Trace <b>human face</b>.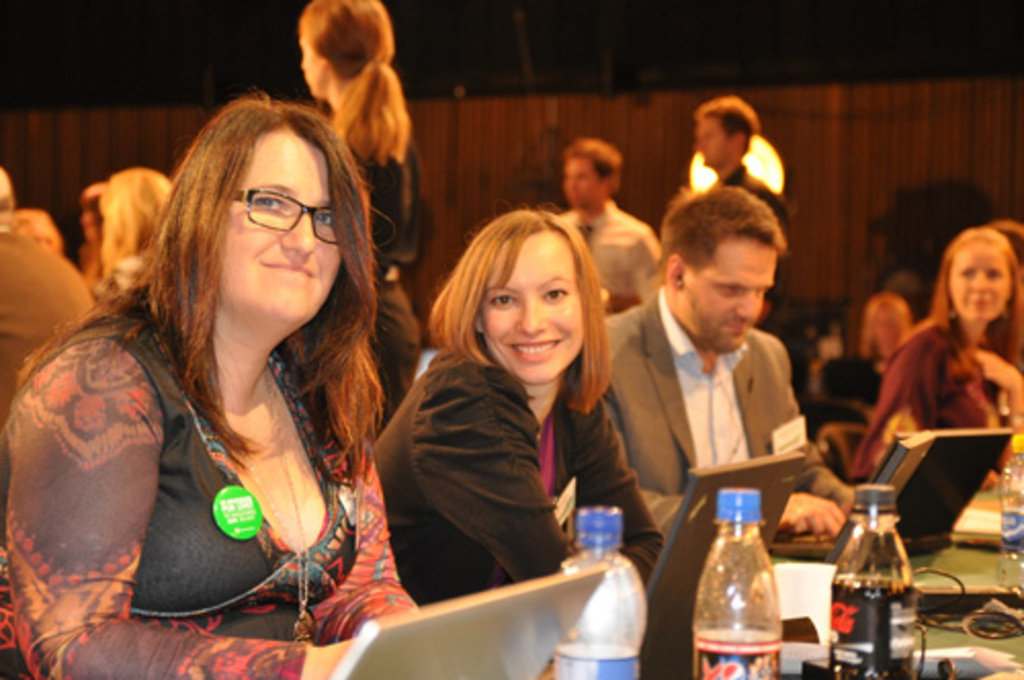
Traced to 561 154 600 209.
